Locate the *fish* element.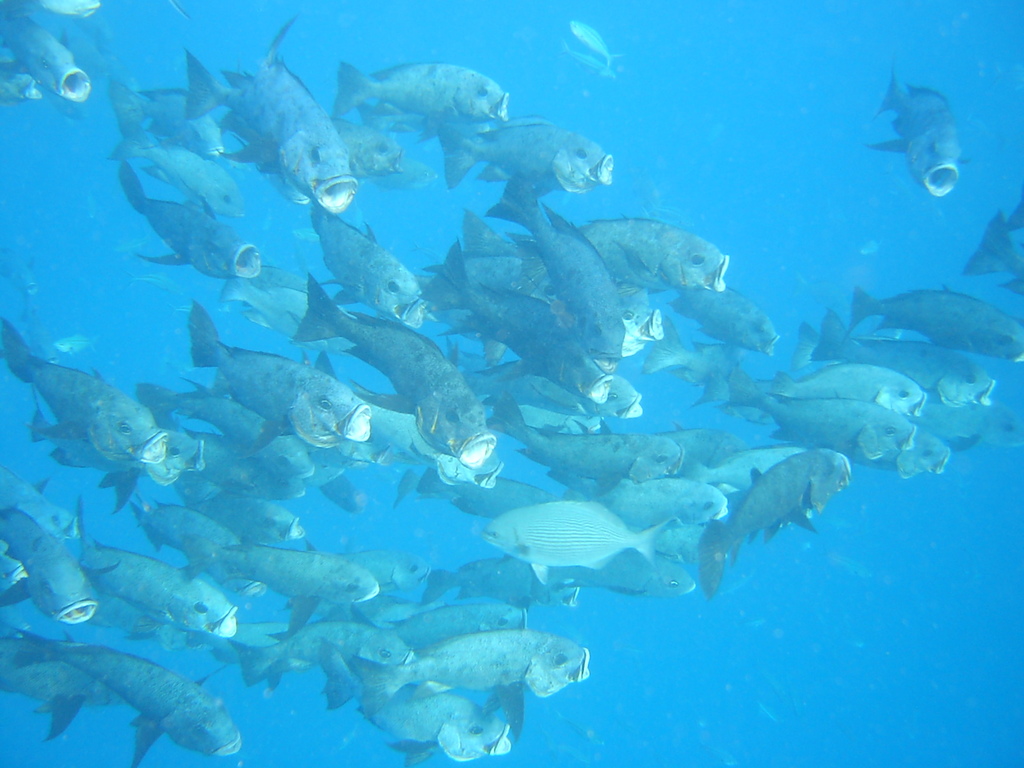
Element bbox: 572, 15, 620, 67.
